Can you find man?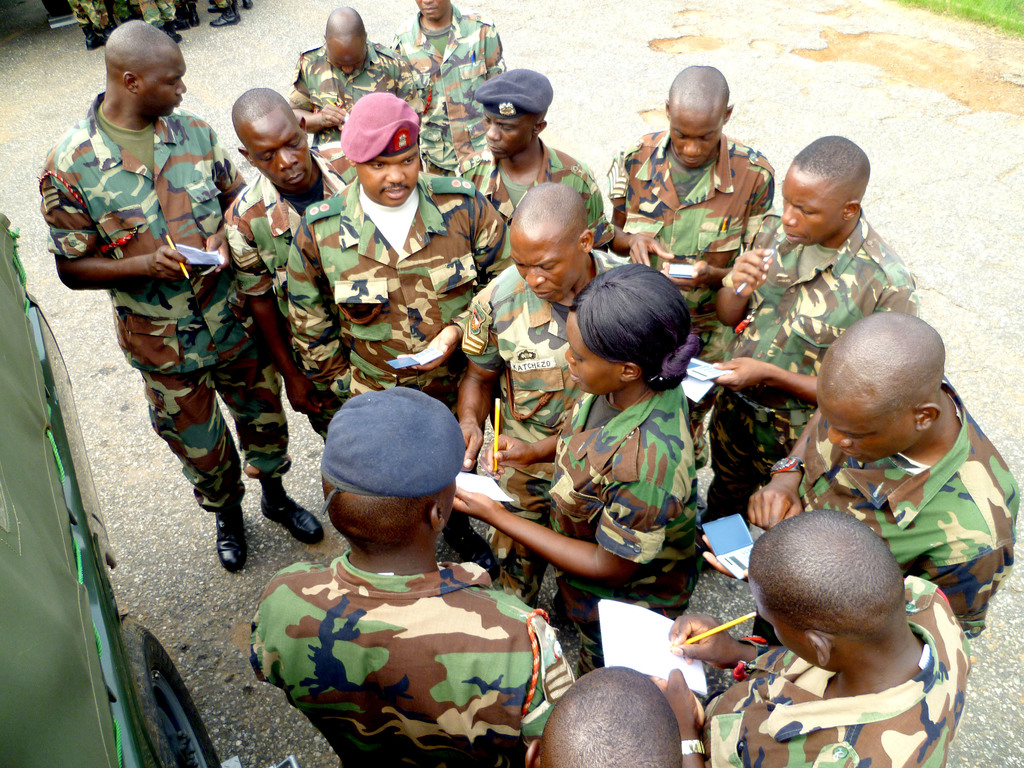
Yes, bounding box: box(36, 21, 325, 570).
